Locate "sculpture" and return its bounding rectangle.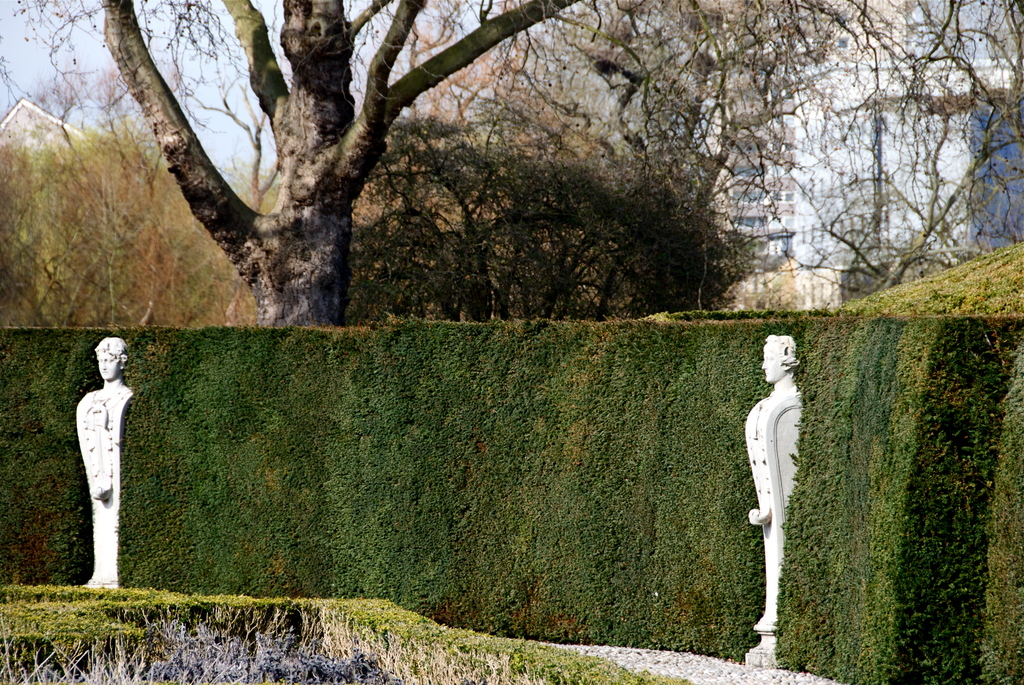
pyautogui.locateOnScreen(69, 322, 140, 601).
